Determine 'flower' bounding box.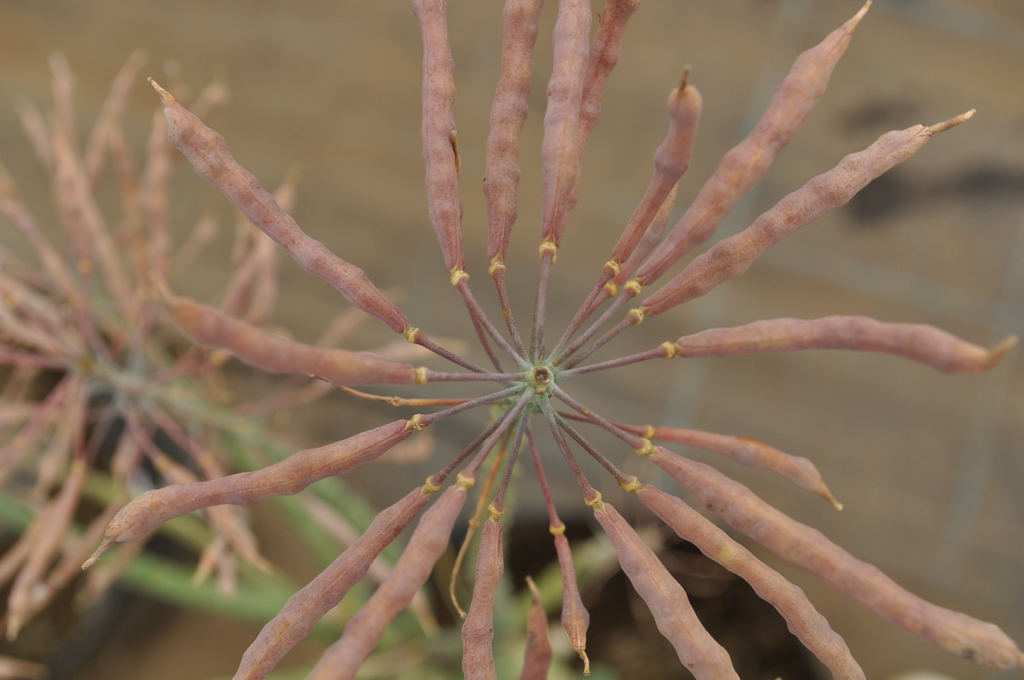
Determined: x1=88 y1=0 x2=1009 y2=663.
